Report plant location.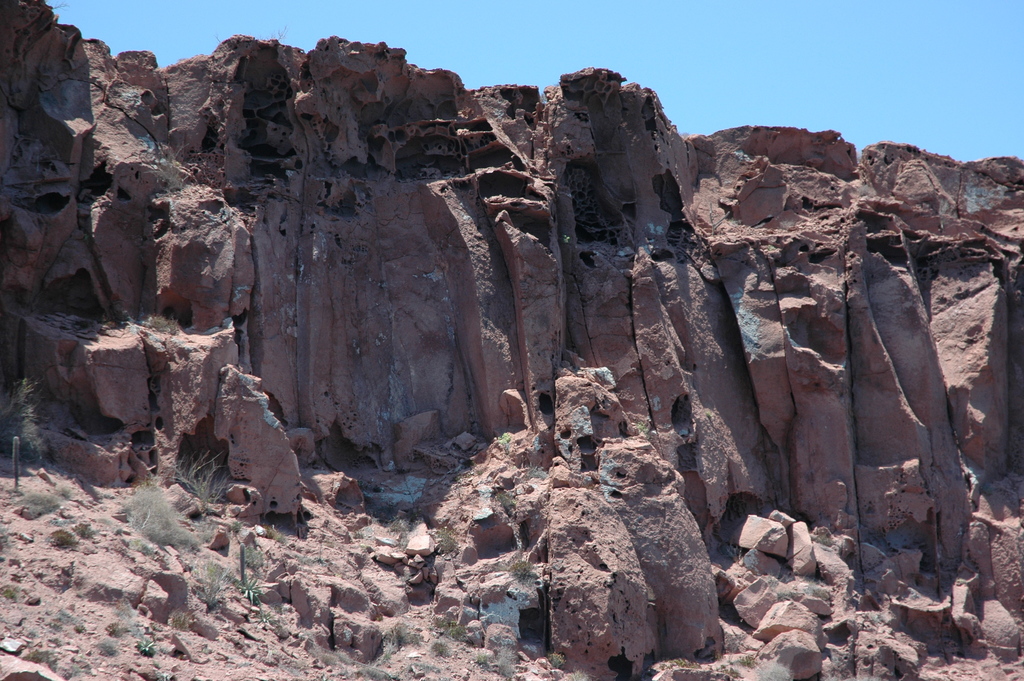
Report: region(780, 573, 826, 599).
